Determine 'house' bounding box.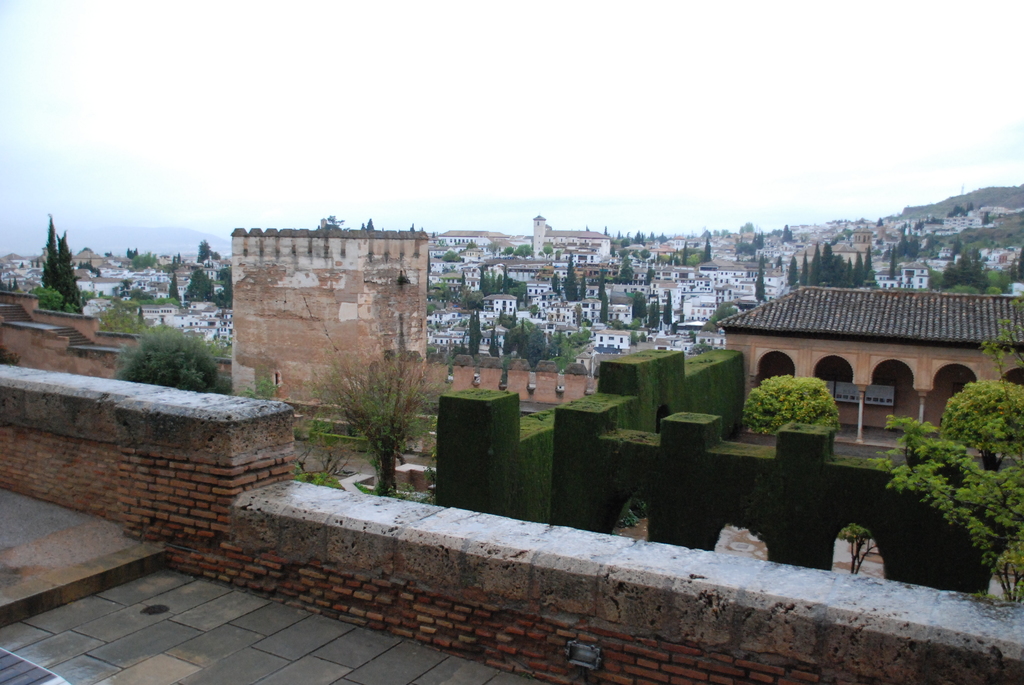
Determined: {"x1": 727, "y1": 276, "x2": 940, "y2": 440}.
